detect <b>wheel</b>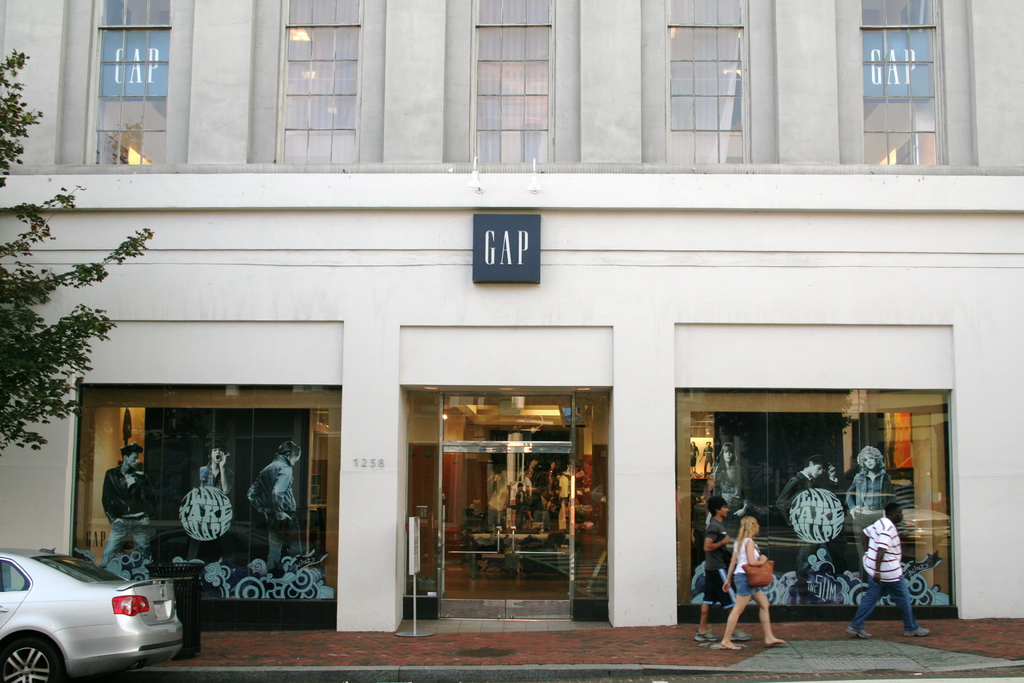
0,625,71,682
